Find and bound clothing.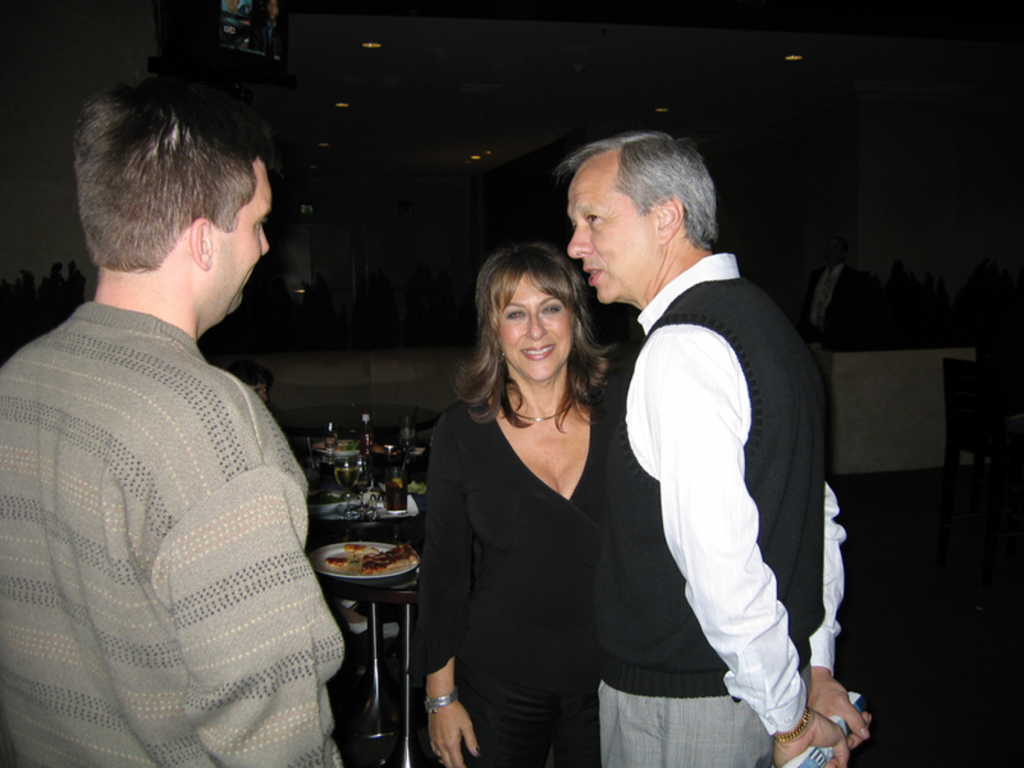
Bound: (17,210,326,762).
